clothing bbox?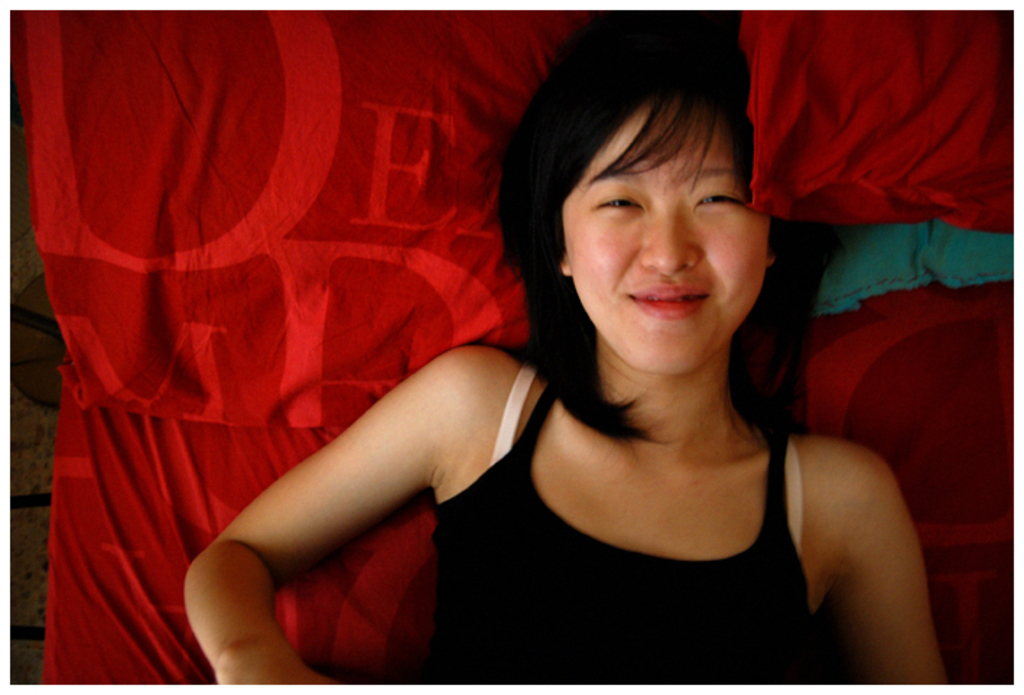
(x1=413, y1=364, x2=815, y2=694)
